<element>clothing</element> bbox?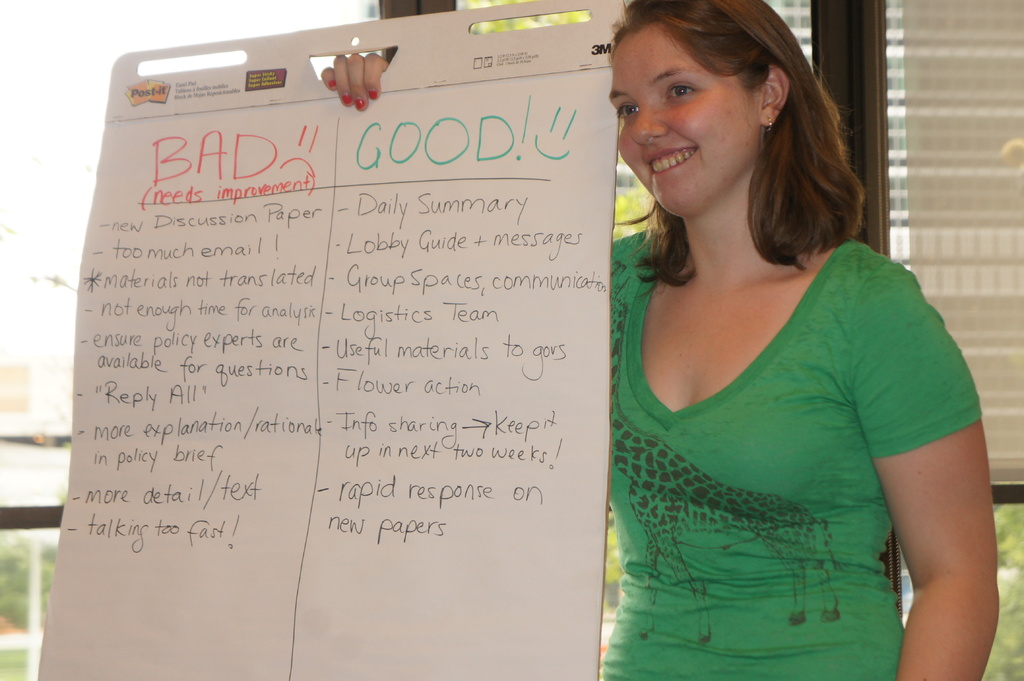
(left=548, top=139, right=980, bottom=660)
